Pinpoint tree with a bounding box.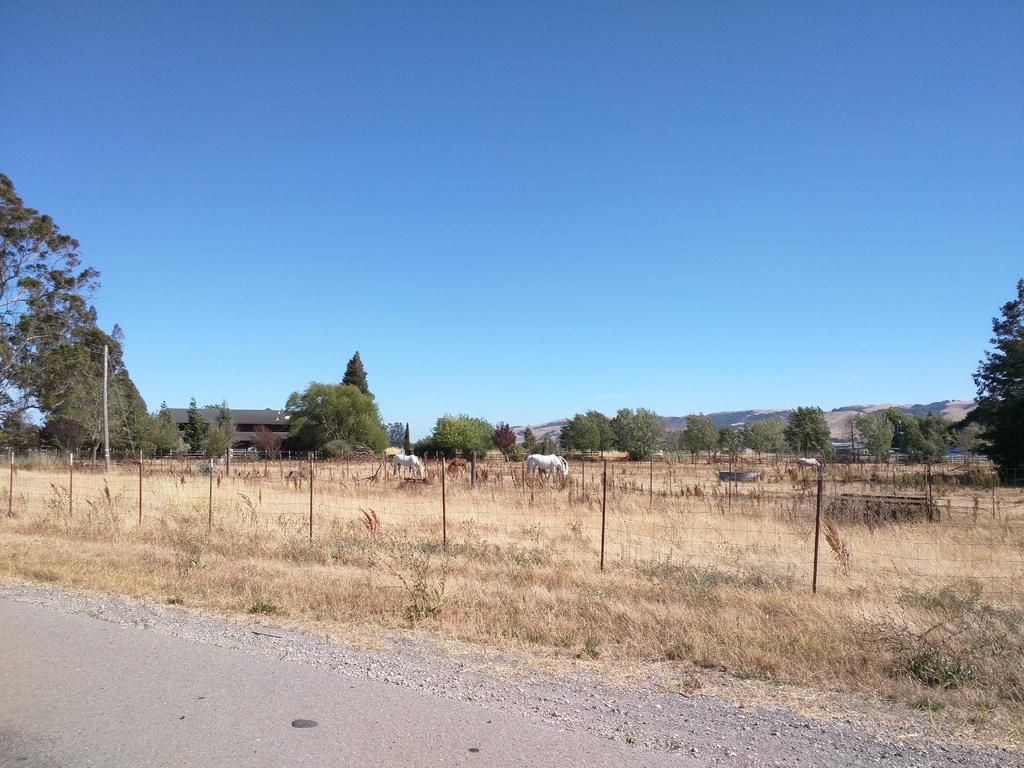
l=557, t=413, r=584, b=456.
